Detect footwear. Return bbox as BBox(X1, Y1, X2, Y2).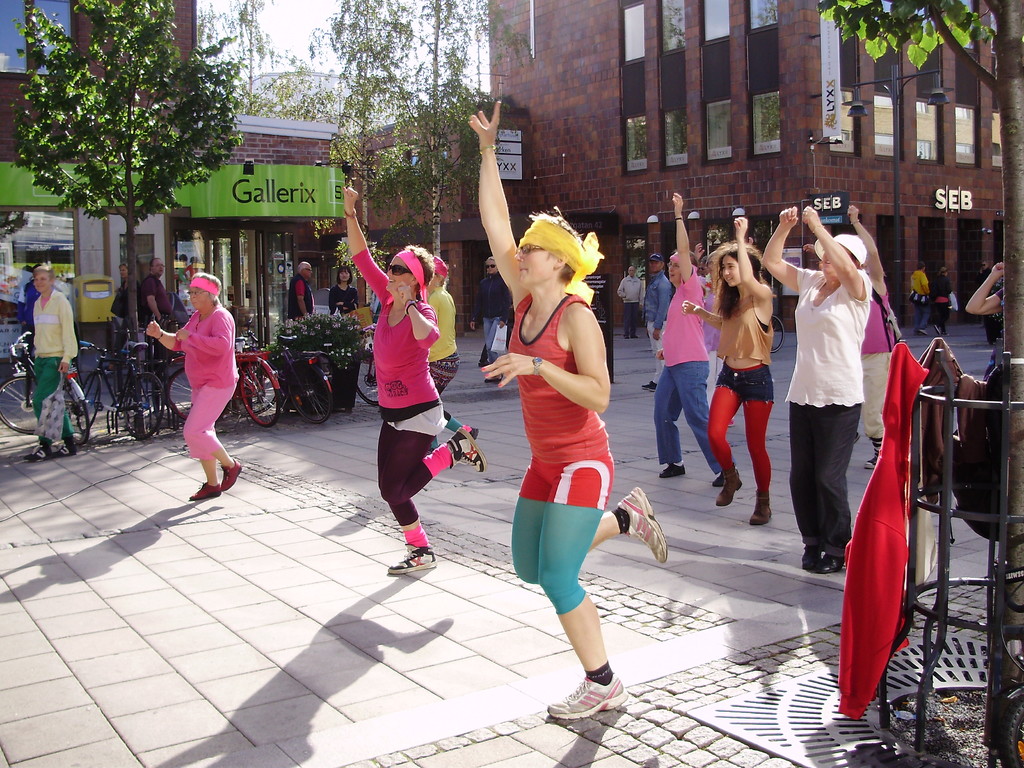
BBox(387, 541, 438, 572).
